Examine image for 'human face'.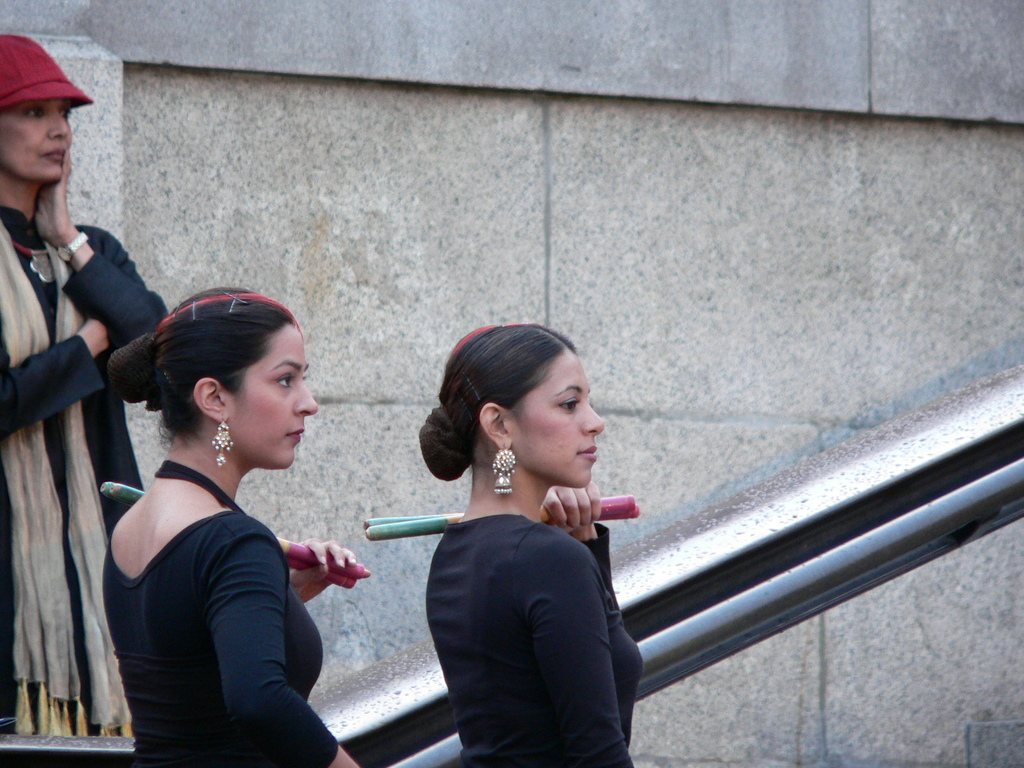
Examination result: 0/101/74/187.
